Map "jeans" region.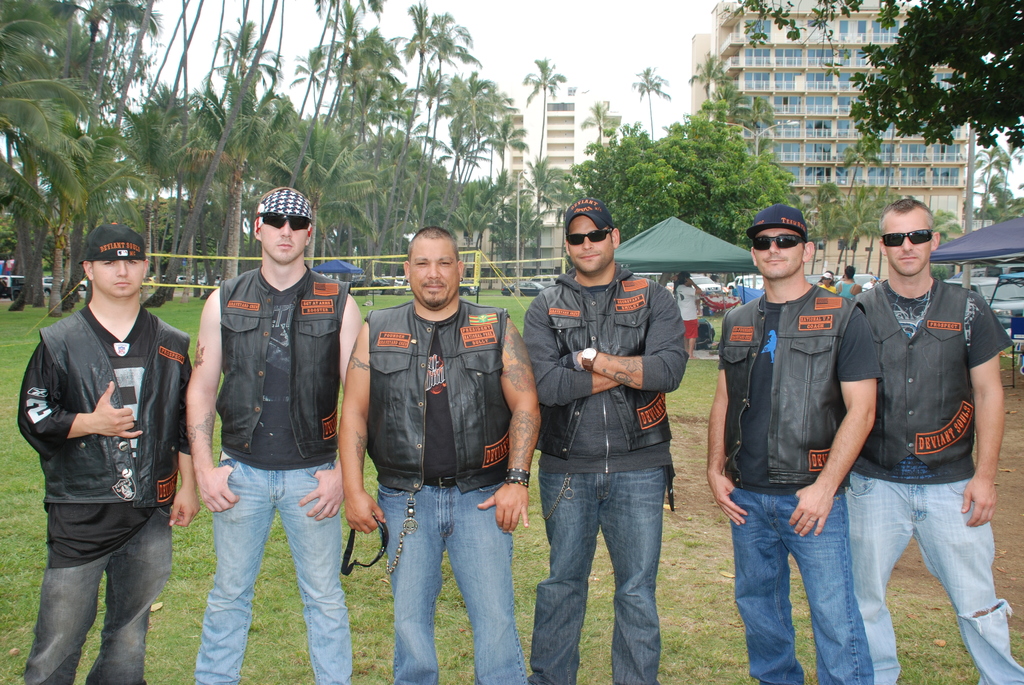
Mapped to region(365, 498, 511, 668).
